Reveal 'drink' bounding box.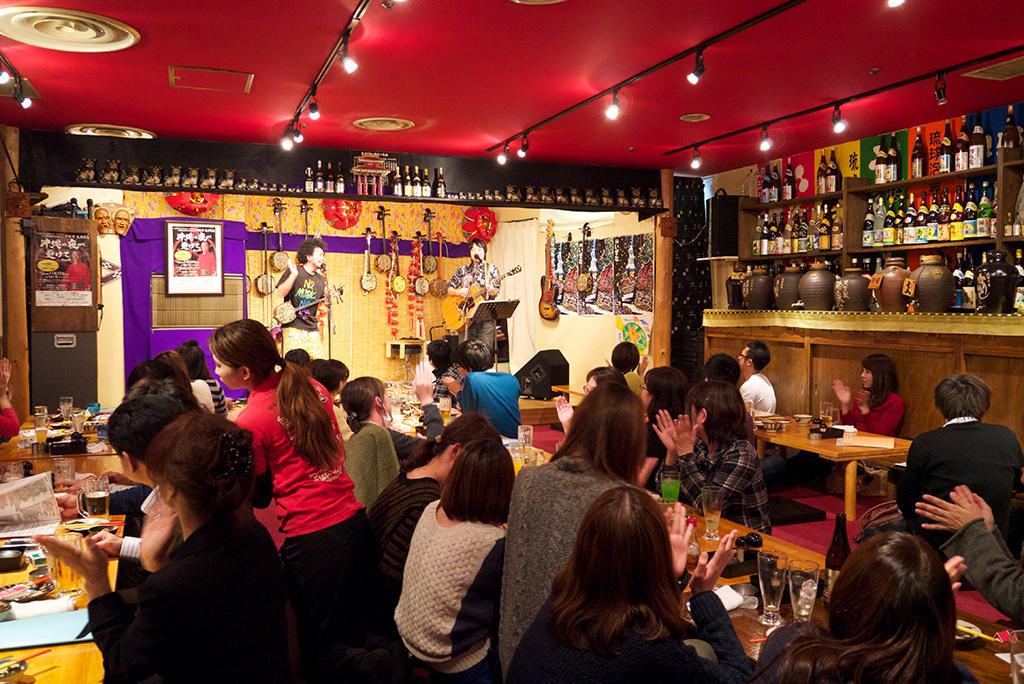
Revealed: region(767, 158, 778, 200).
